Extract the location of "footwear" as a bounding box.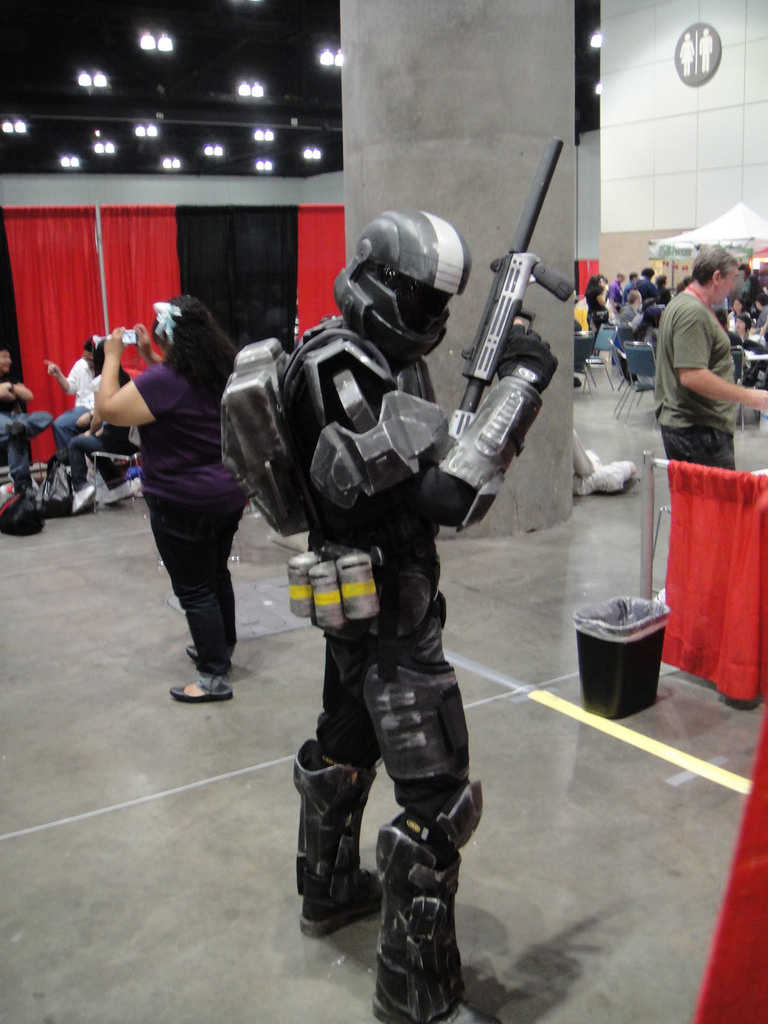
188, 641, 202, 659.
